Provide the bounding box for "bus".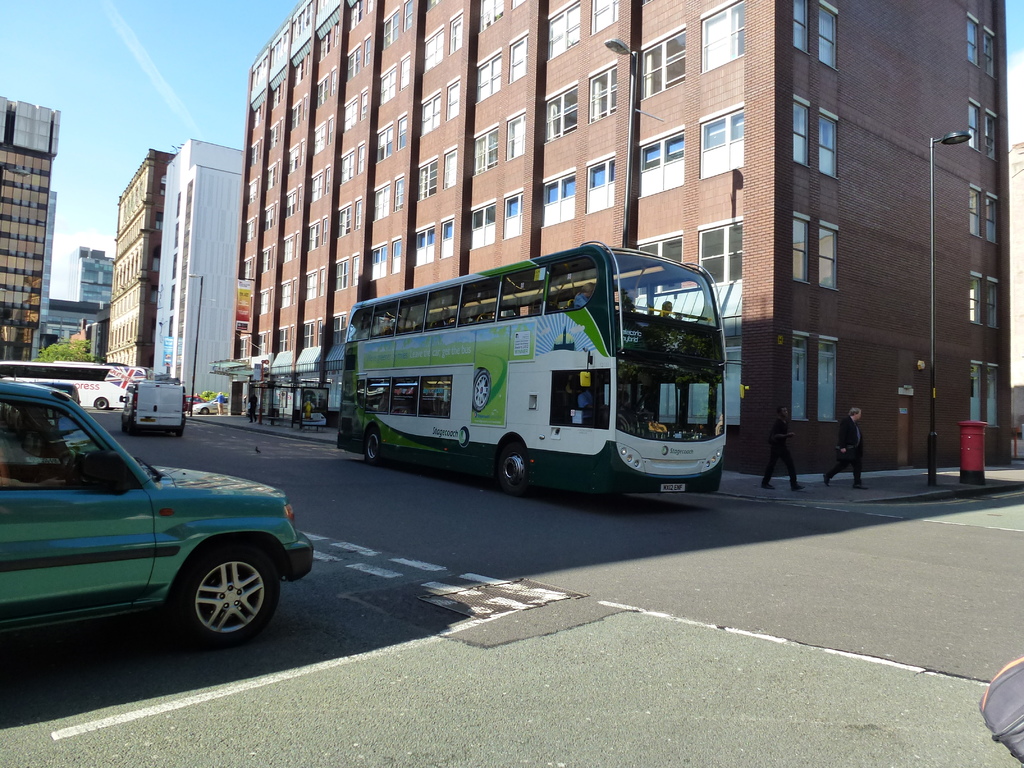
bbox=(0, 357, 154, 410).
